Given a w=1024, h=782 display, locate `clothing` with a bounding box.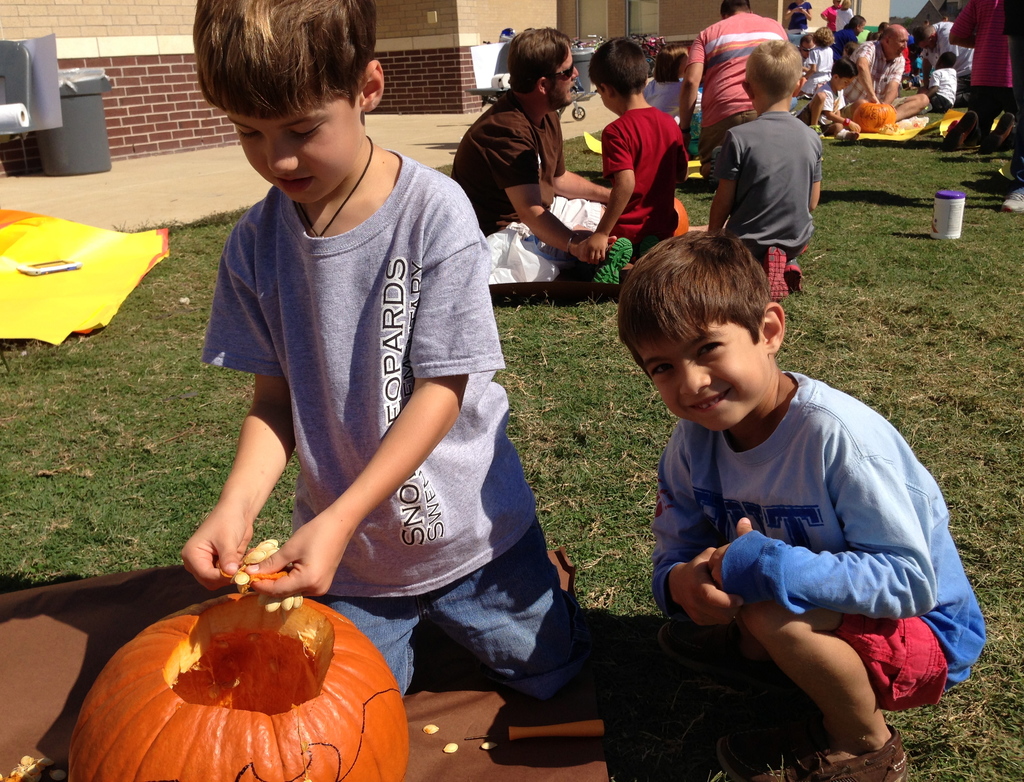
Located: (801, 43, 831, 96).
